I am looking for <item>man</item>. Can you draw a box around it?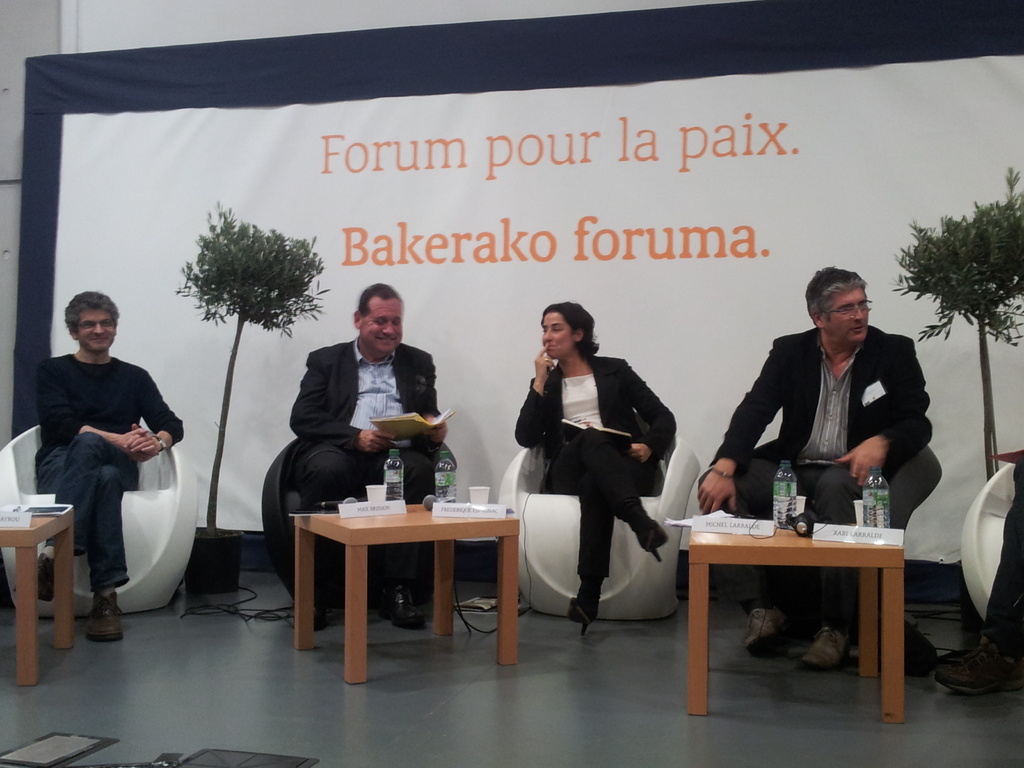
Sure, the bounding box is [20, 289, 177, 634].
